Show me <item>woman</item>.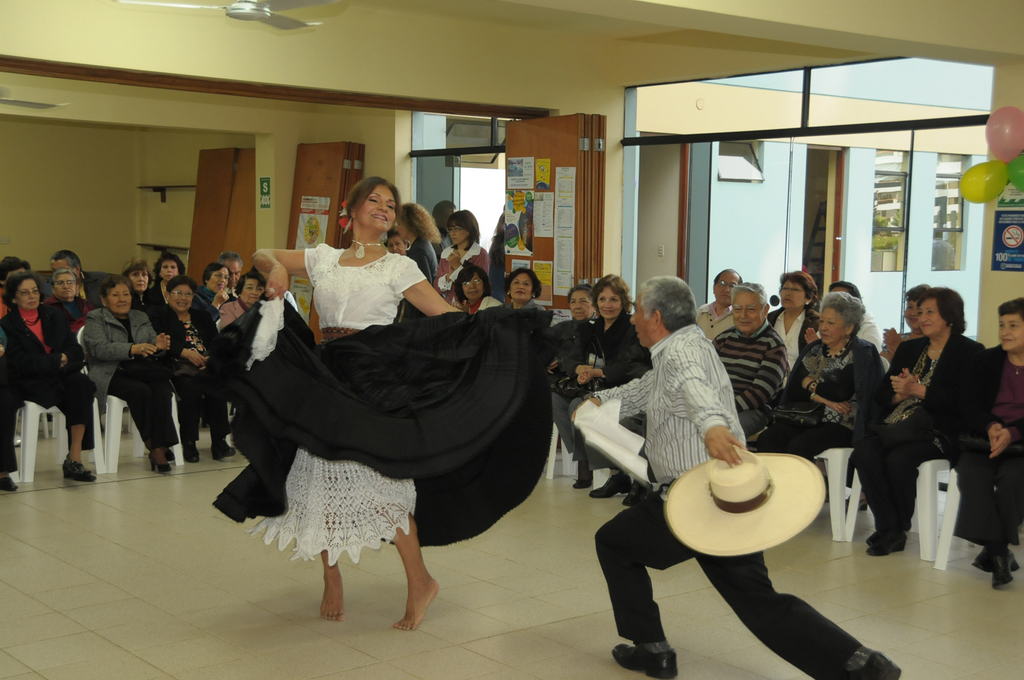
<item>woman</item> is here: BBox(87, 276, 175, 468).
